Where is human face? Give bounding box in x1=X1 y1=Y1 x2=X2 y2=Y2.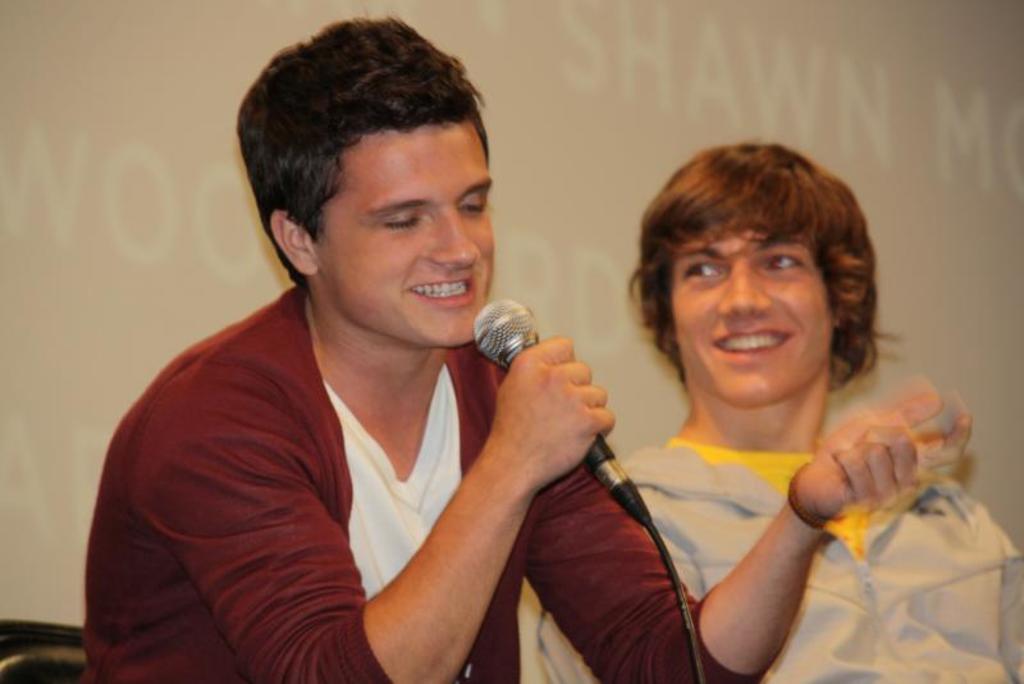
x1=677 y1=229 x2=835 y2=412.
